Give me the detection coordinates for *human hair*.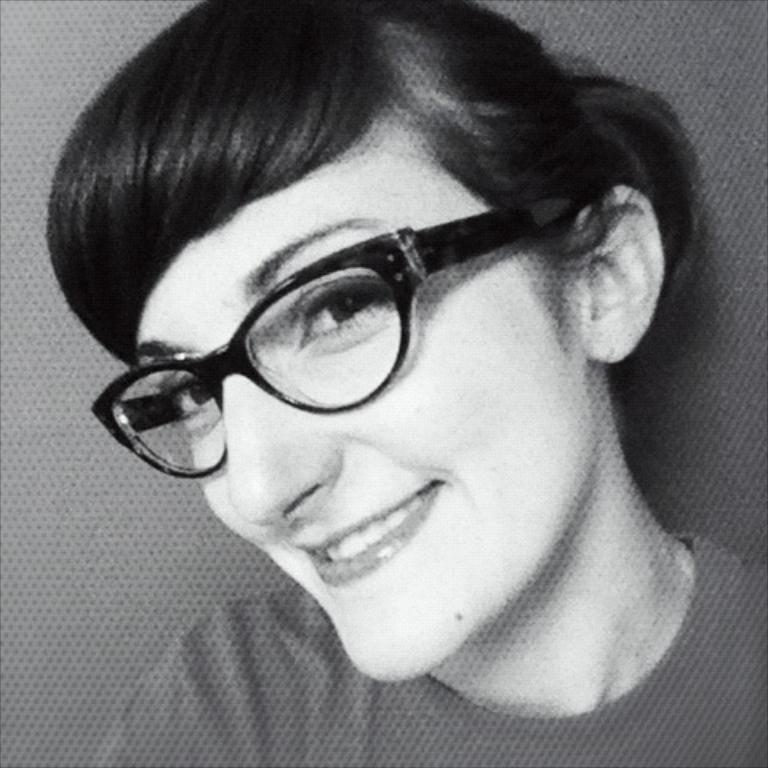
bbox=(56, 0, 666, 424).
